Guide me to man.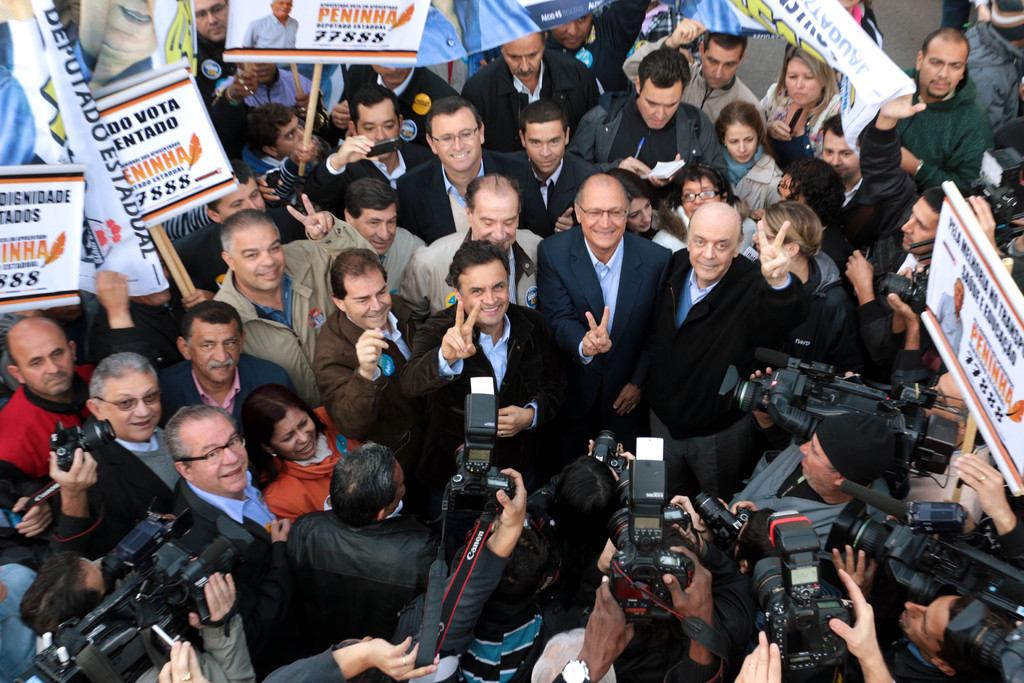
Guidance: BBox(312, 83, 455, 243).
